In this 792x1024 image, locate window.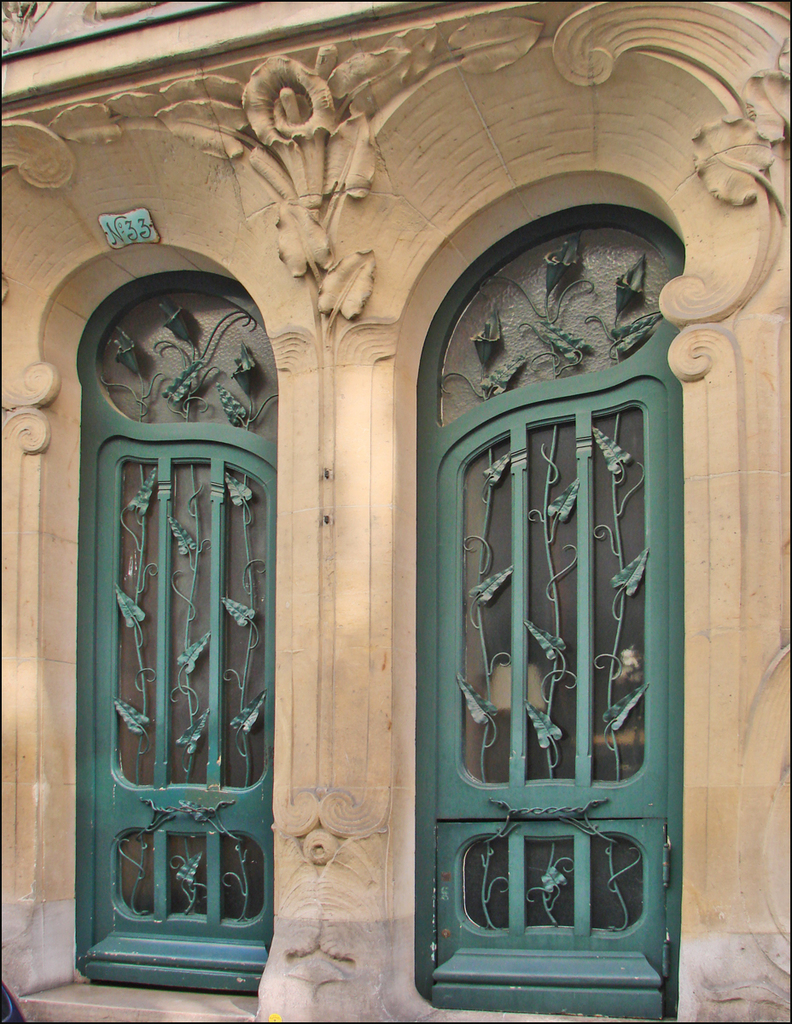
Bounding box: <box>83,241,291,980</box>.
